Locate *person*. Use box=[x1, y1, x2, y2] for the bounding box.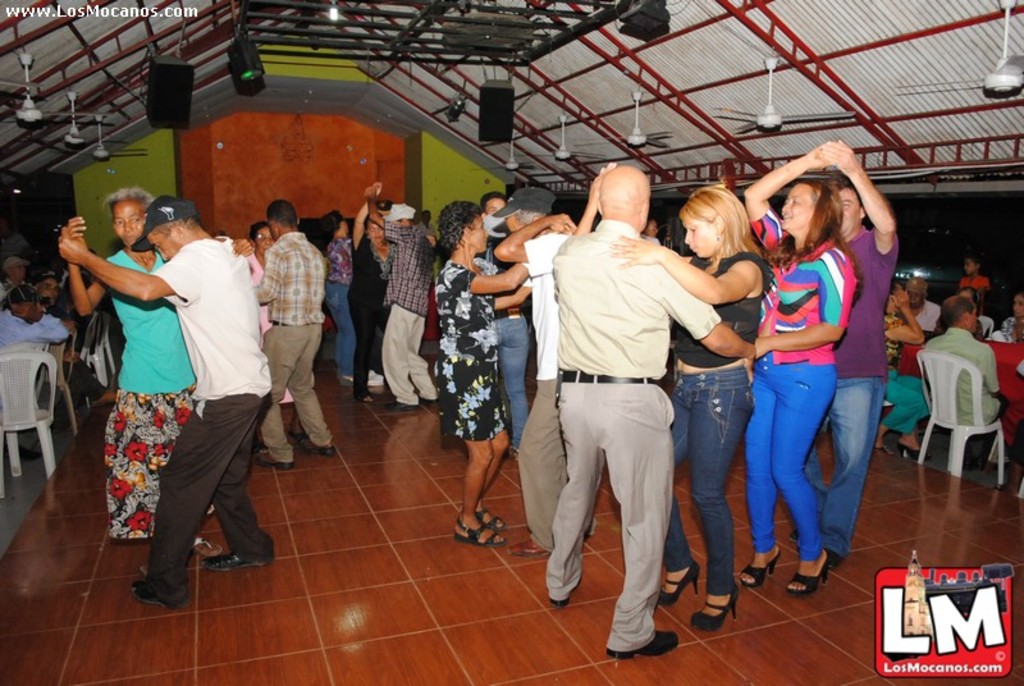
box=[321, 209, 356, 387].
